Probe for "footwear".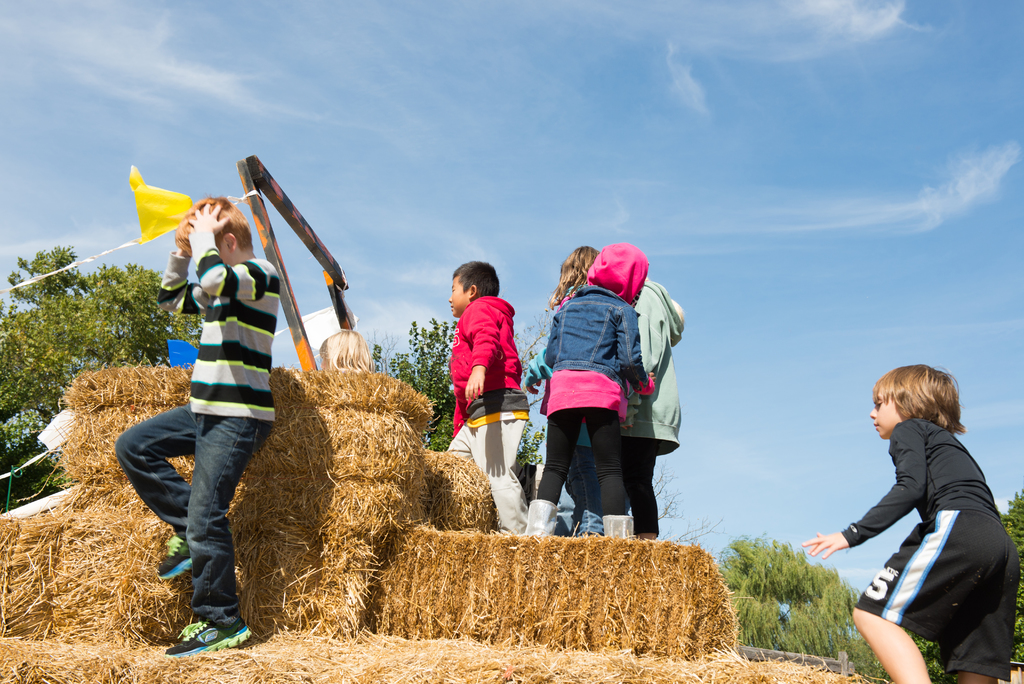
Probe result: (x1=158, y1=611, x2=251, y2=660).
